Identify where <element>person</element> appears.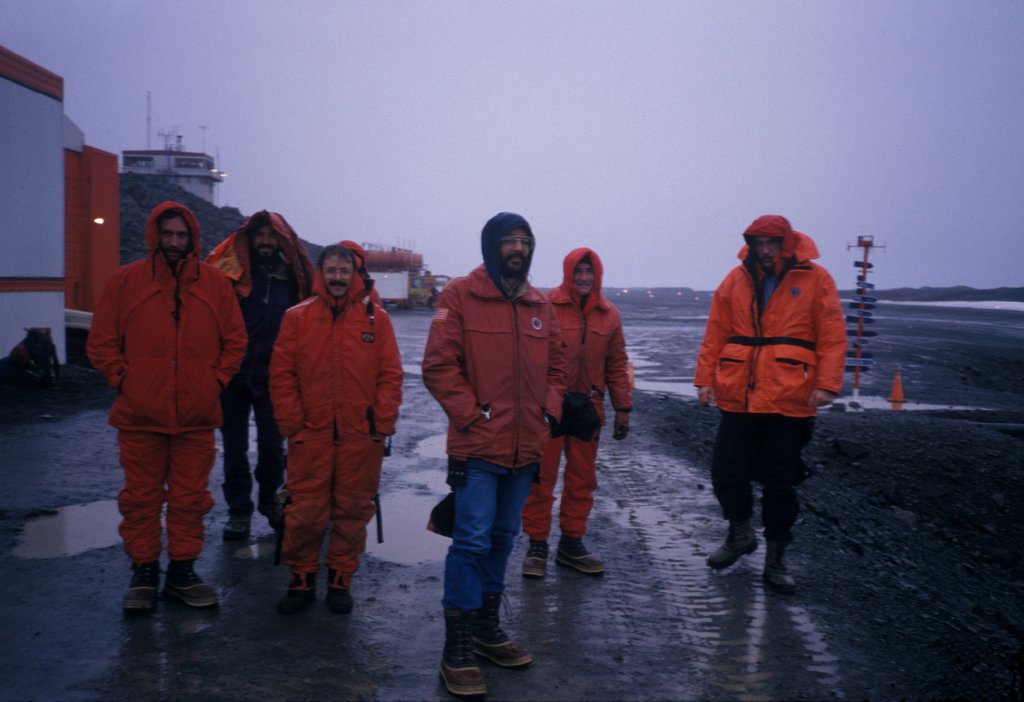
Appears at [left=416, top=211, right=570, bottom=698].
